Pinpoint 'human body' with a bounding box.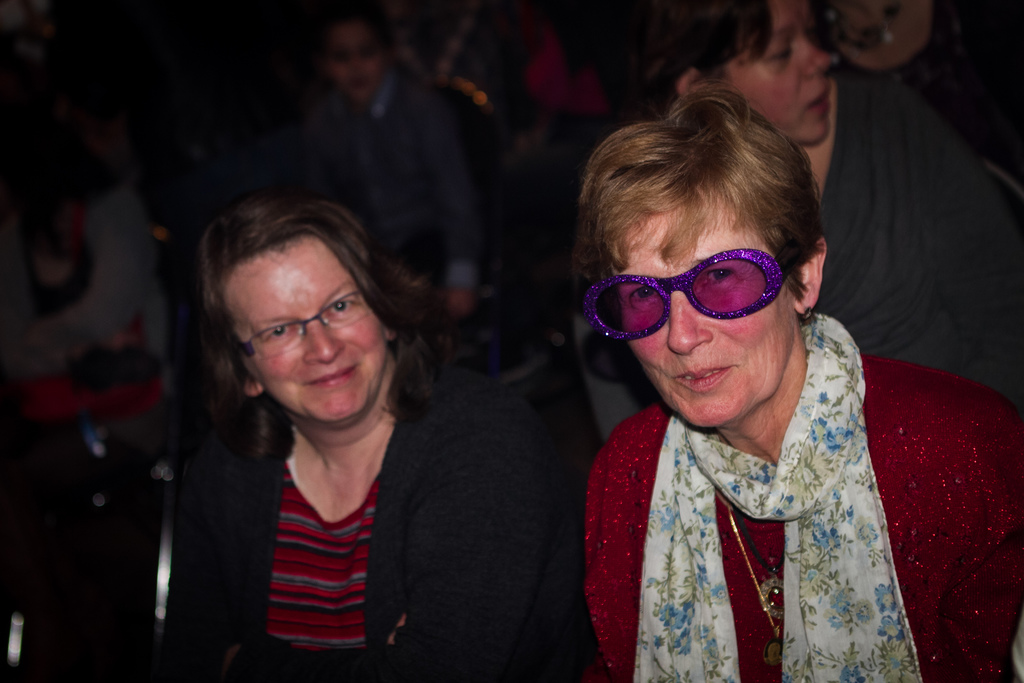
[x1=808, y1=0, x2=1023, y2=173].
